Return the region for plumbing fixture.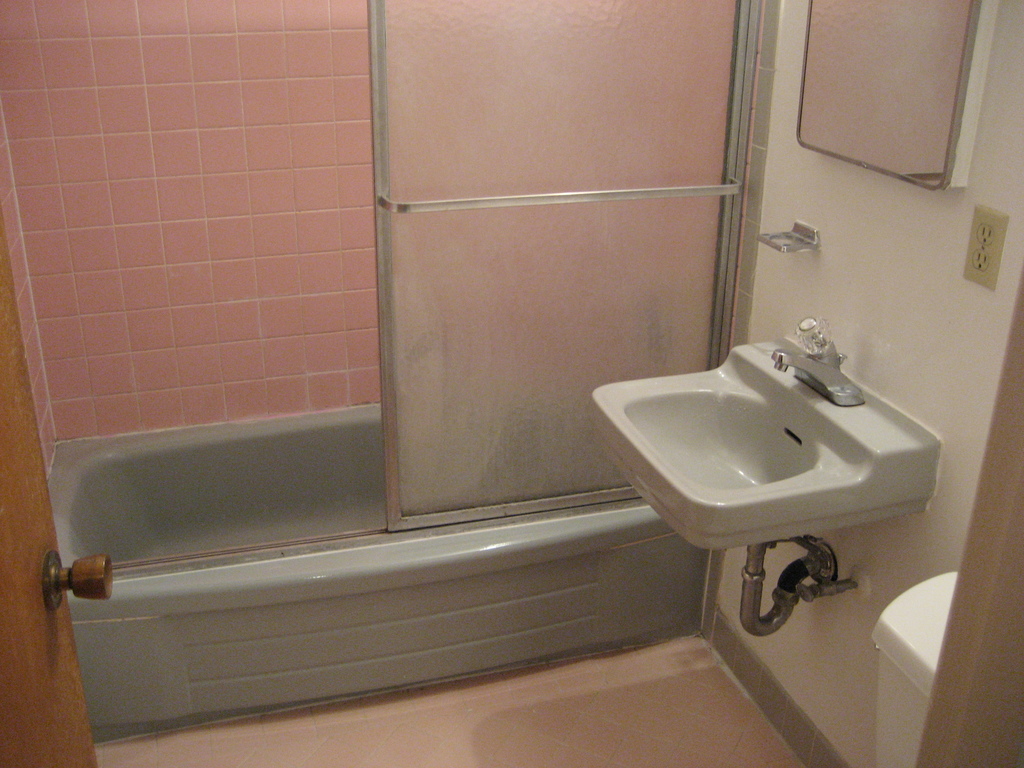
box=[767, 315, 870, 407].
